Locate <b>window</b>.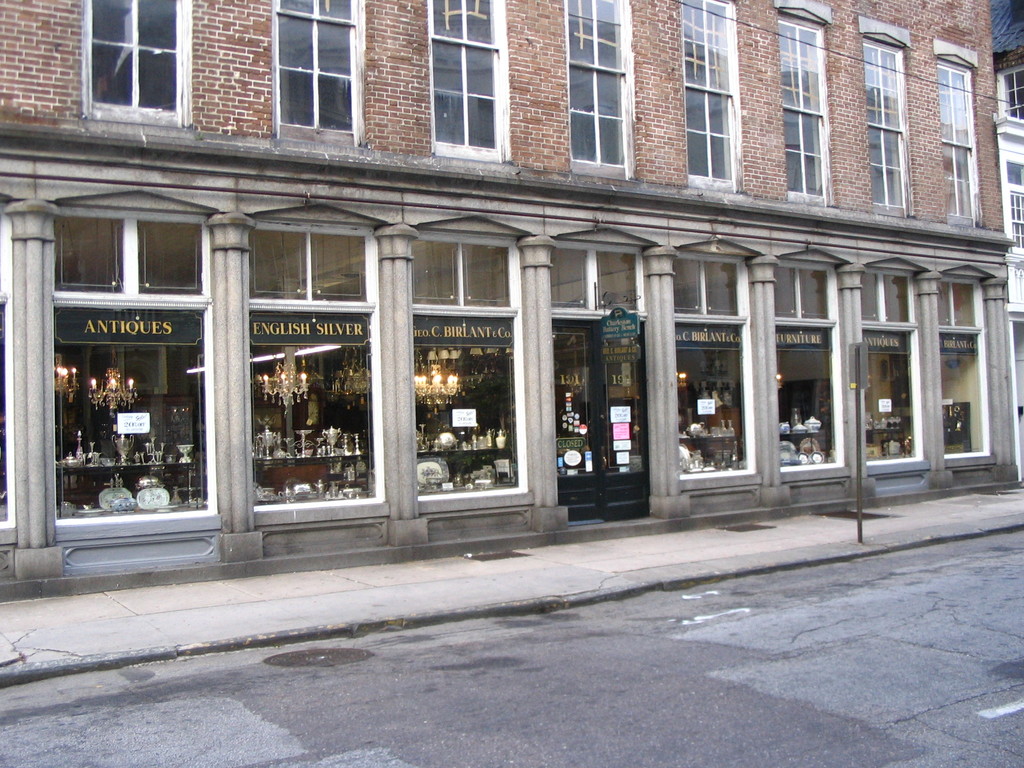
Bounding box: x1=865, y1=266, x2=918, y2=466.
